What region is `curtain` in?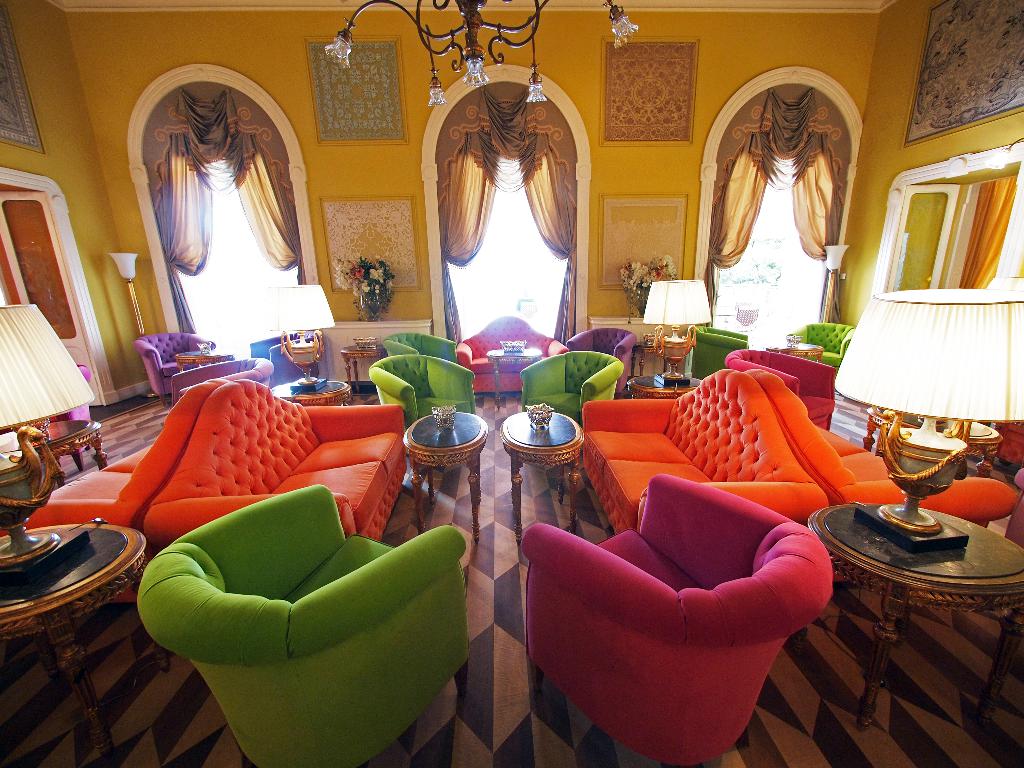
<box>703,80,849,335</box>.
